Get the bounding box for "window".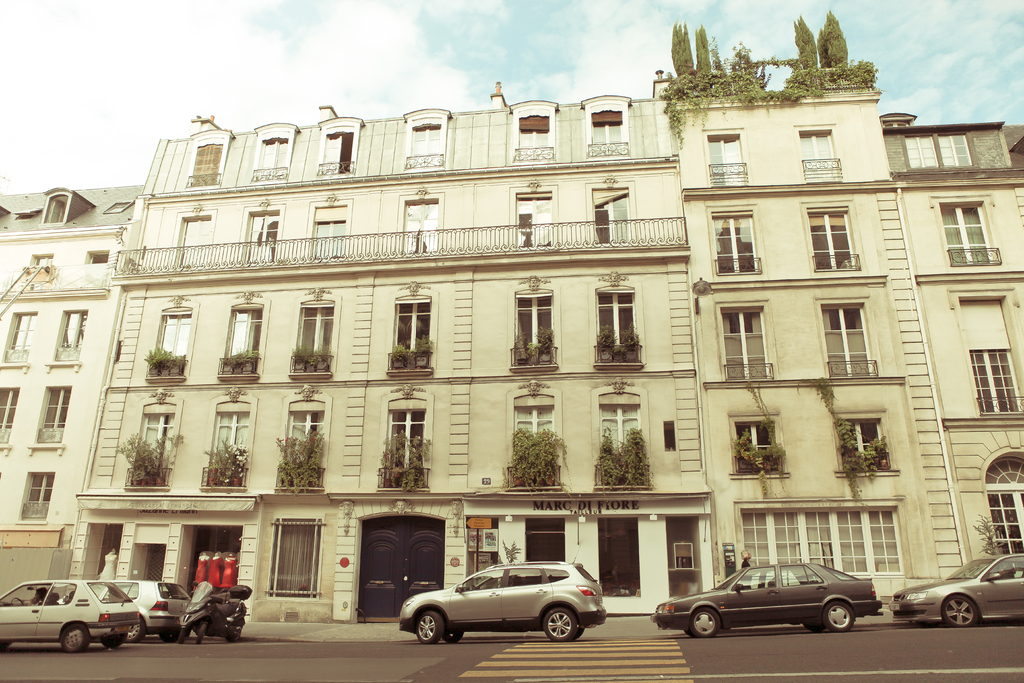
[844,416,885,478].
